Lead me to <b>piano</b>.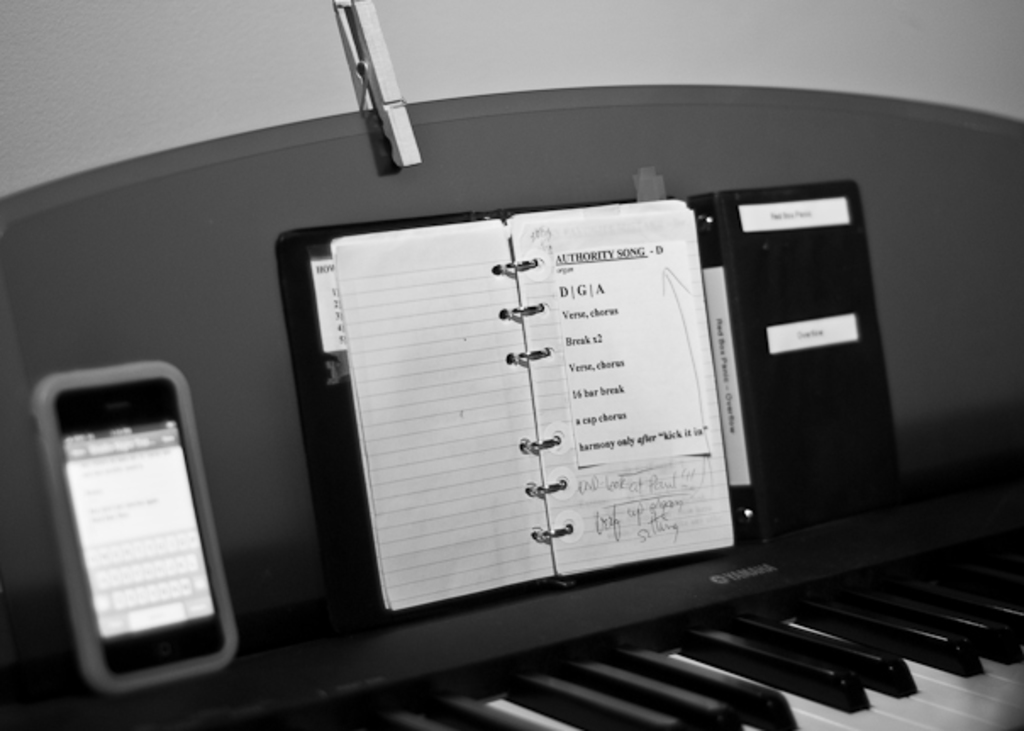
Lead to select_region(0, 78, 1022, 714).
